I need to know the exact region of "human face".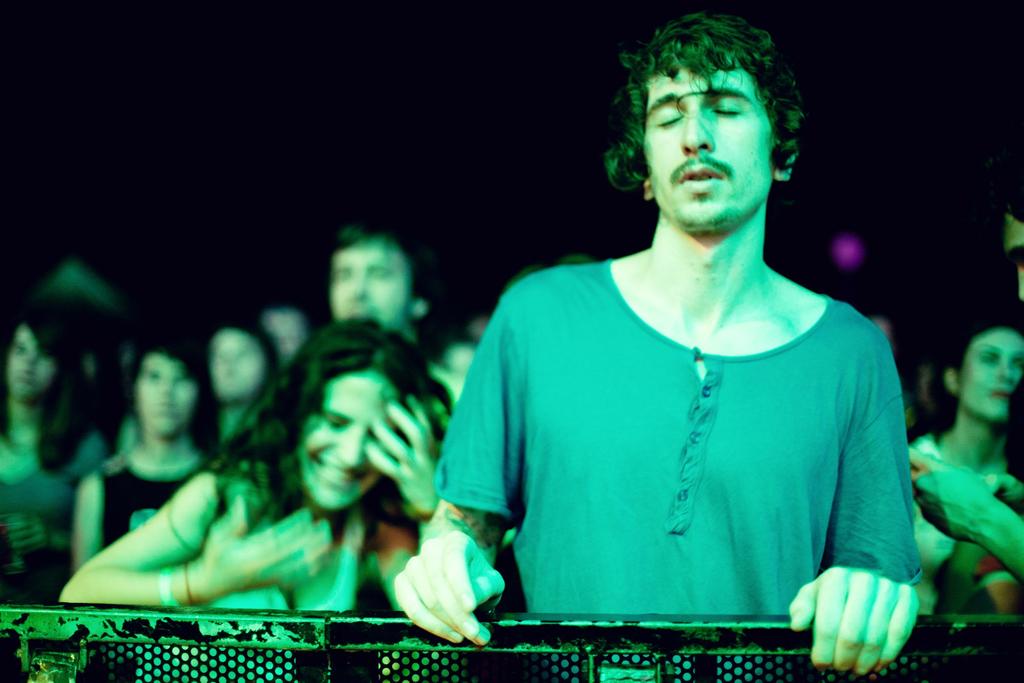
Region: [305,370,407,508].
